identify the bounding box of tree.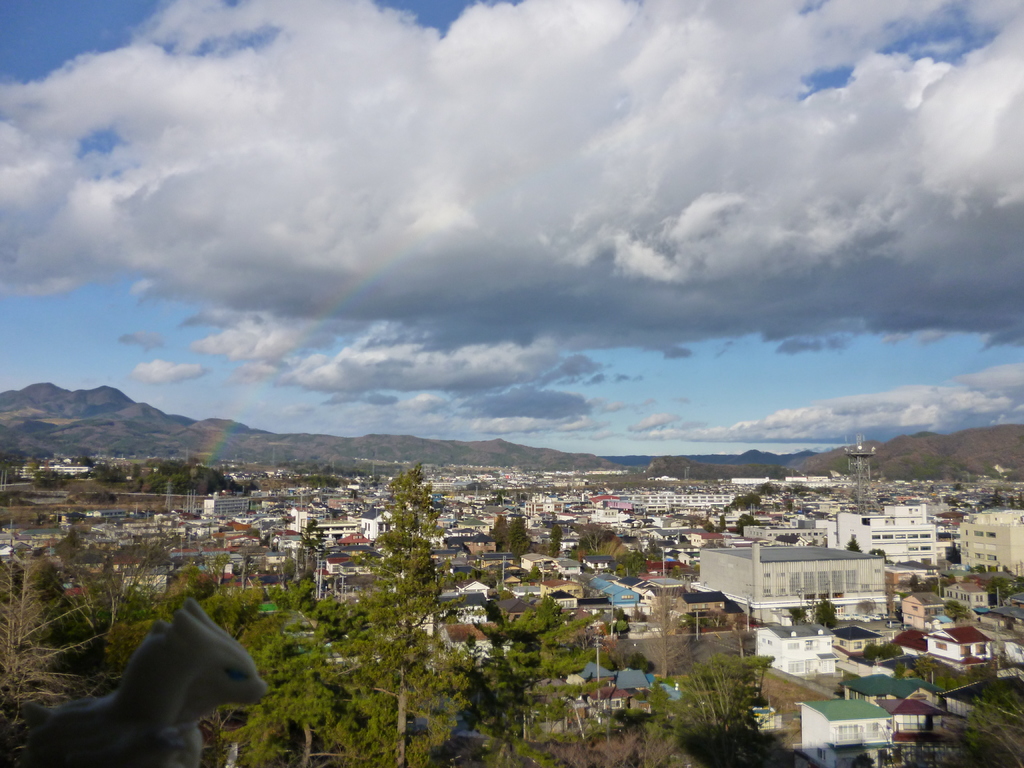
region(0, 516, 81, 767).
